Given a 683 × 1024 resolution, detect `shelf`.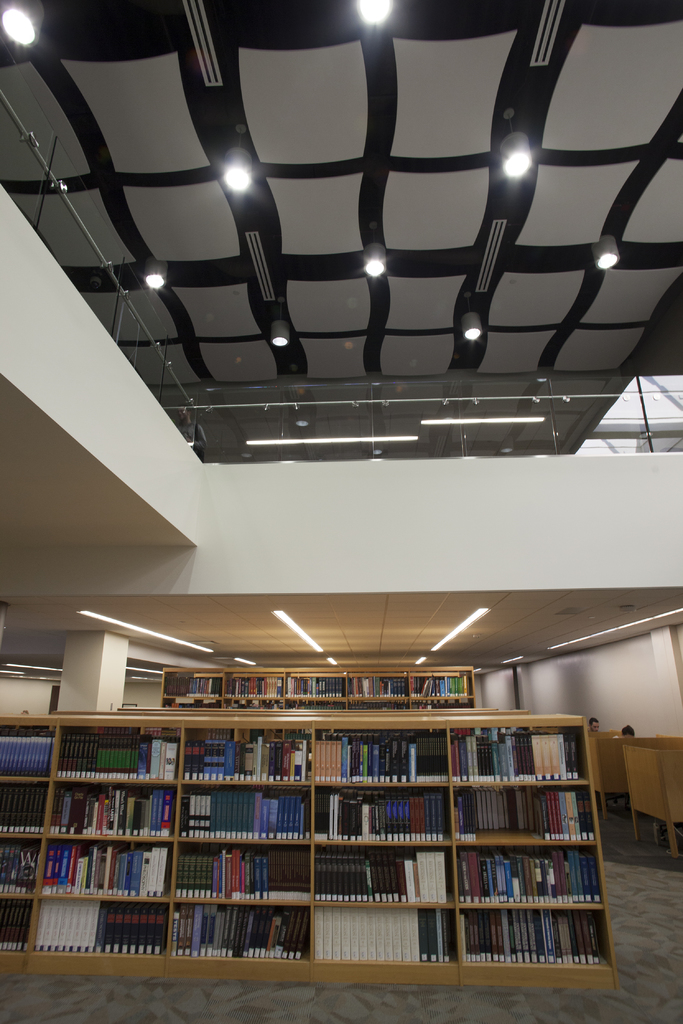
box=[193, 727, 311, 780].
